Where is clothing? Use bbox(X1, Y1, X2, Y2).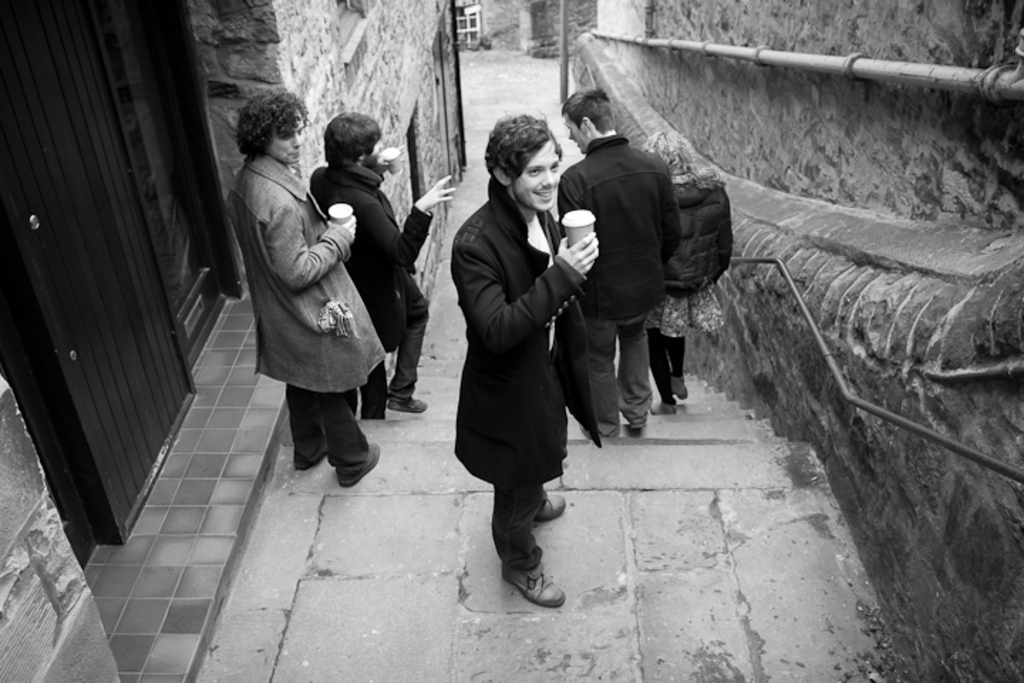
bbox(229, 166, 387, 475).
